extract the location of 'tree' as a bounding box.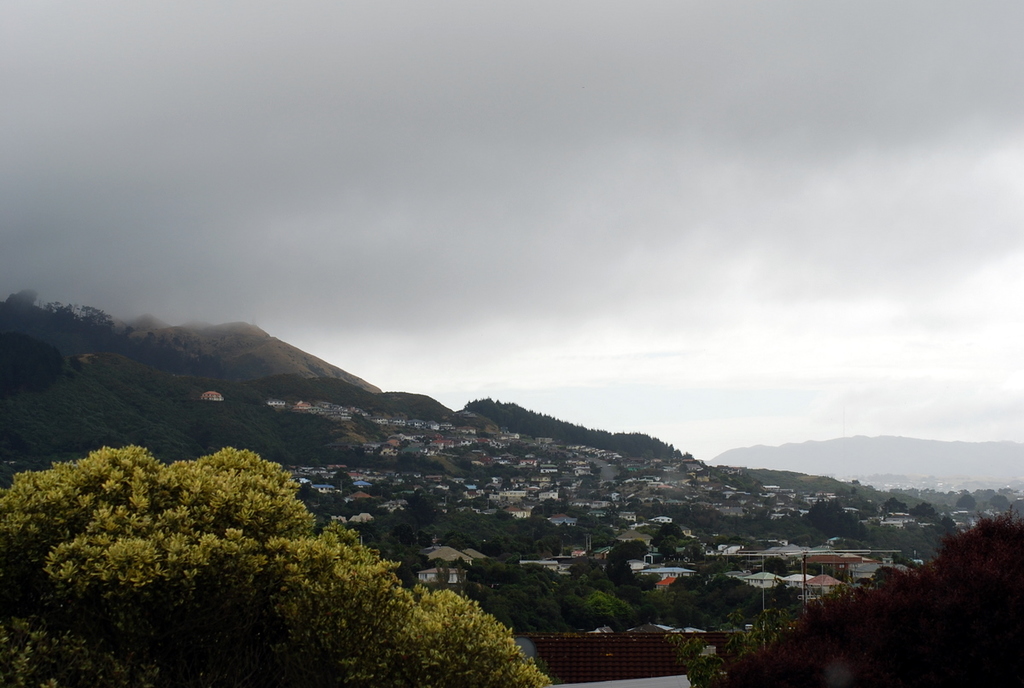
box=[879, 495, 905, 516].
